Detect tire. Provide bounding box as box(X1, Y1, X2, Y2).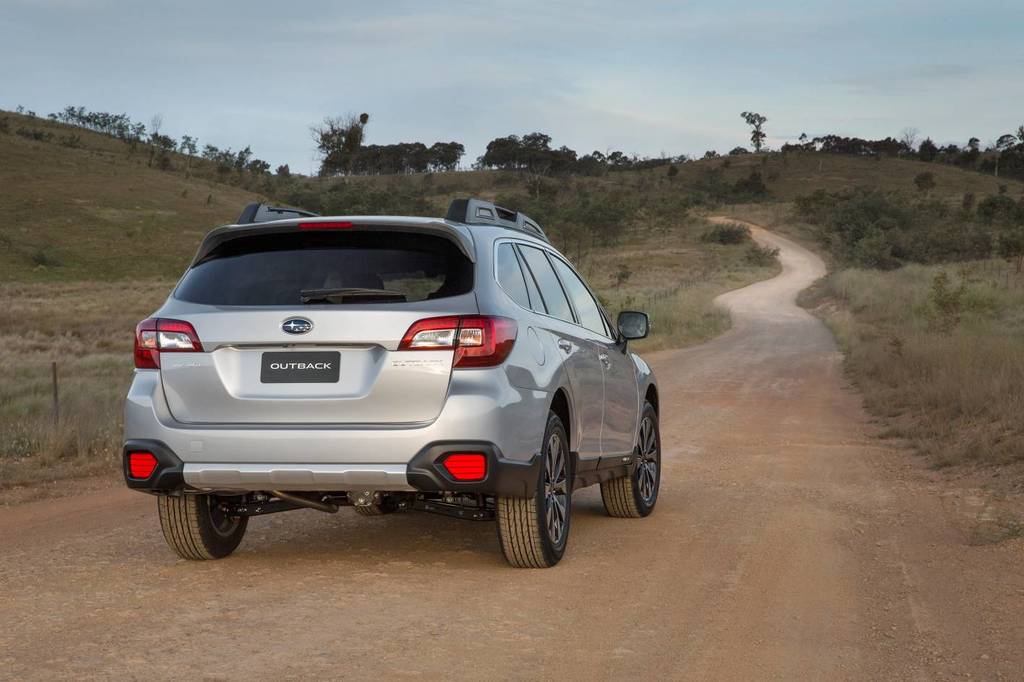
box(499, 409, 573, 571).
